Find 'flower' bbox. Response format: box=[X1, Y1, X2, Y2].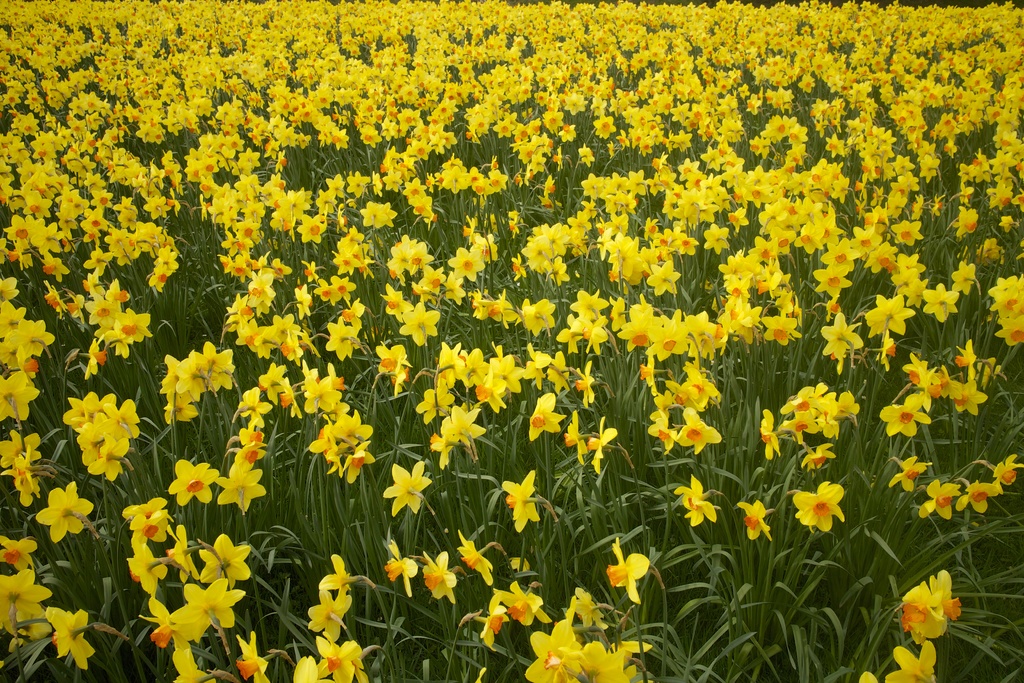
box=[499, 463, 541, 532].
